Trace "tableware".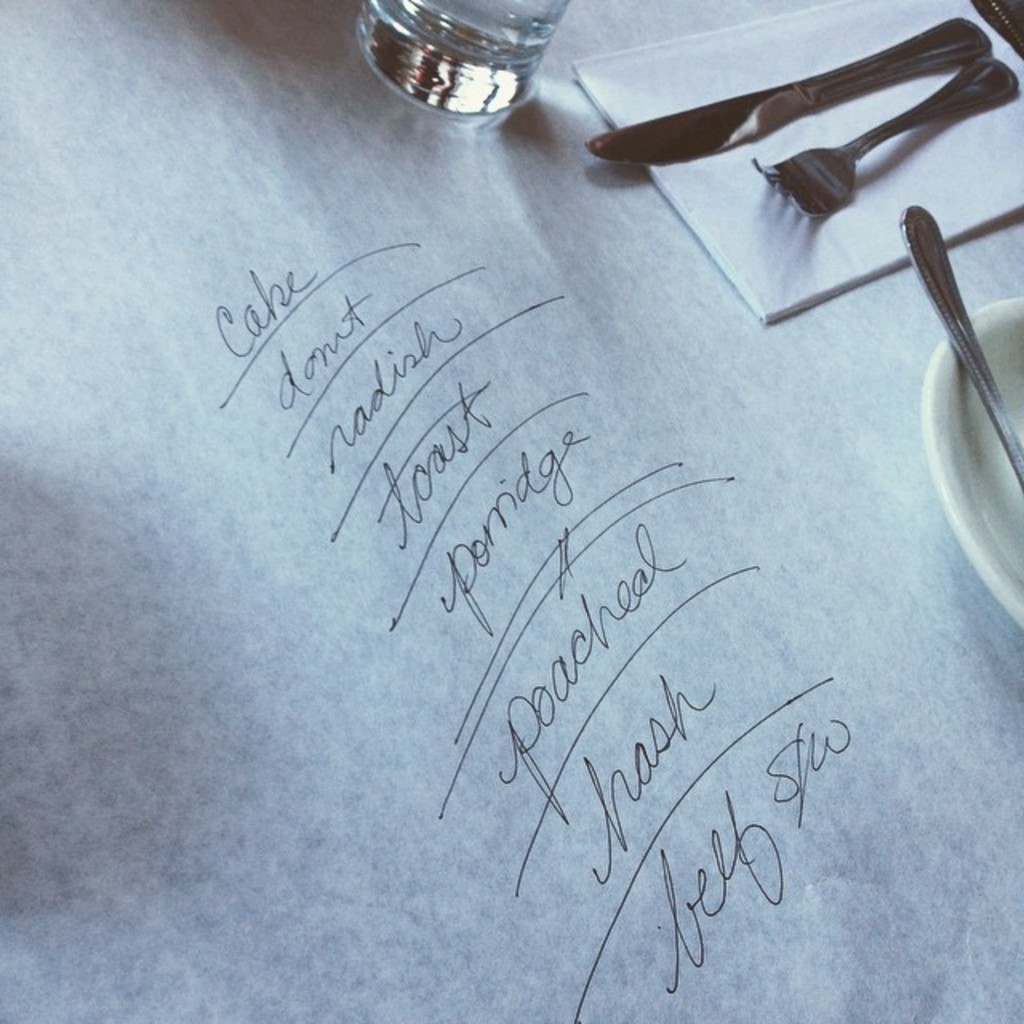
Traced to Rect(582, 14, 994, 168).
